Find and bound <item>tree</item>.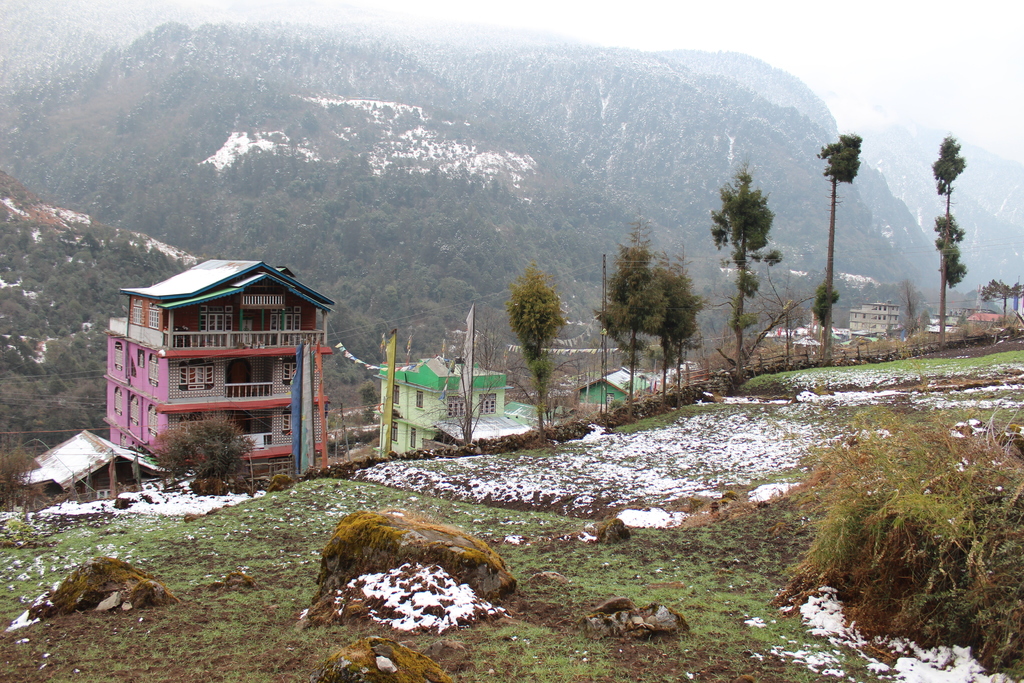
Bound: 509 268 563 437.
